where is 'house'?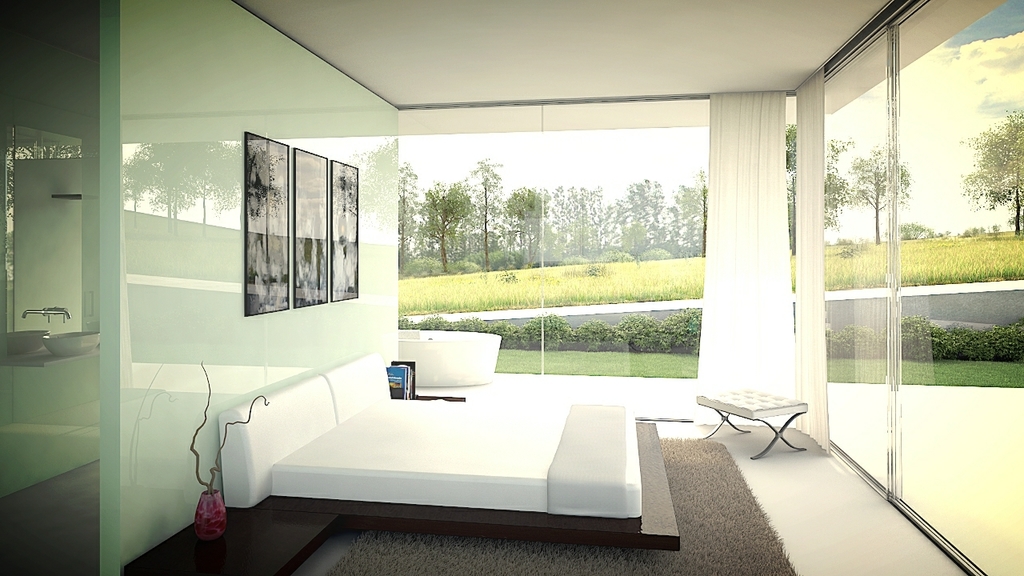
2 0 1021 575.
